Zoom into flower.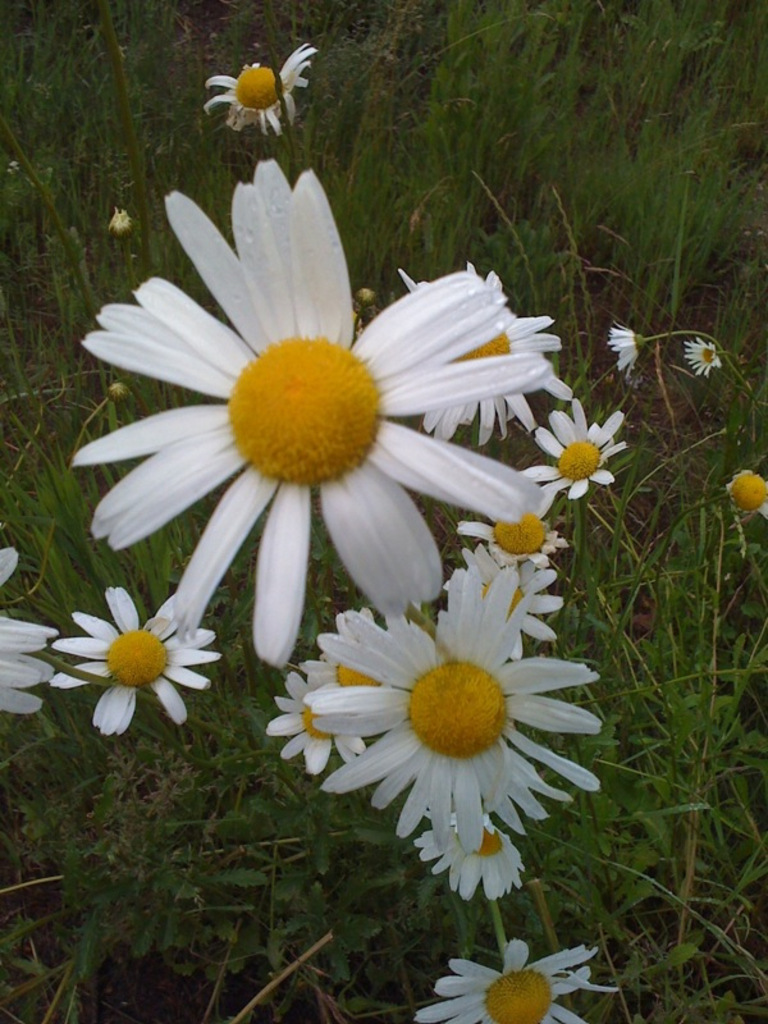
Zoom target: bbox=(296, 603, 397, 705).
